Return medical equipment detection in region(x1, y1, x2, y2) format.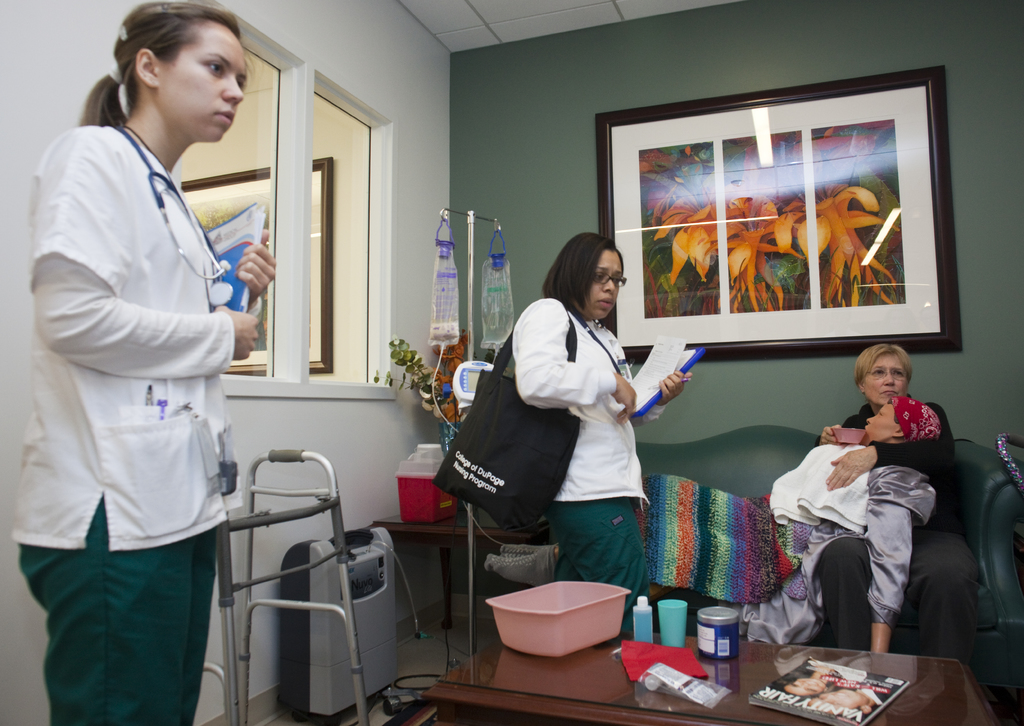
region(269, 538, 398, 724).
